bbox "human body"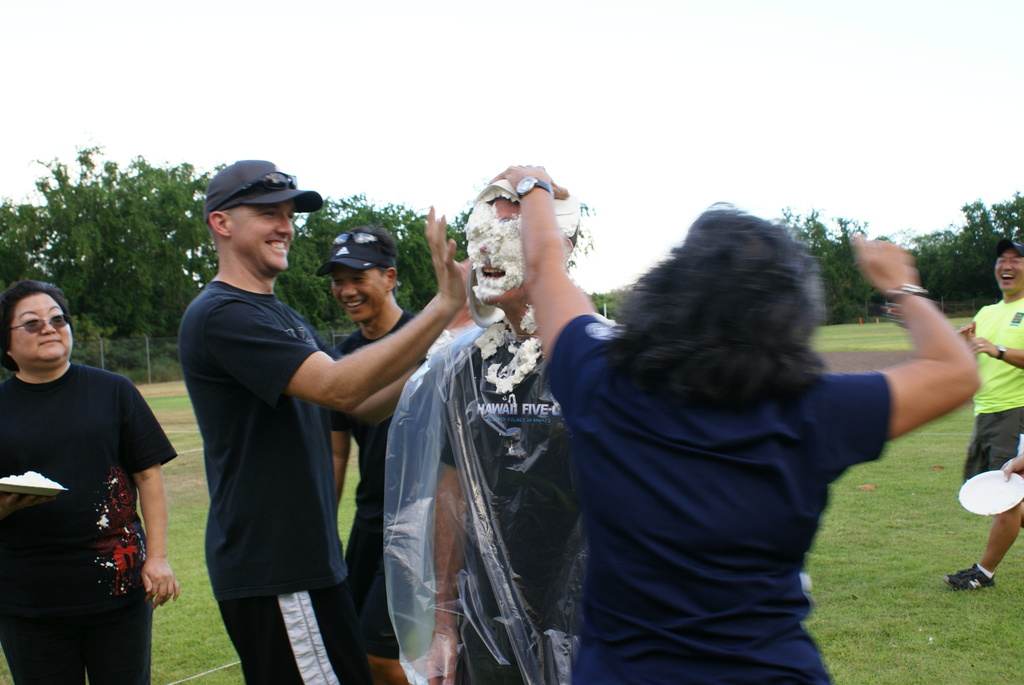
BBox(419, 164, 621, 684)
